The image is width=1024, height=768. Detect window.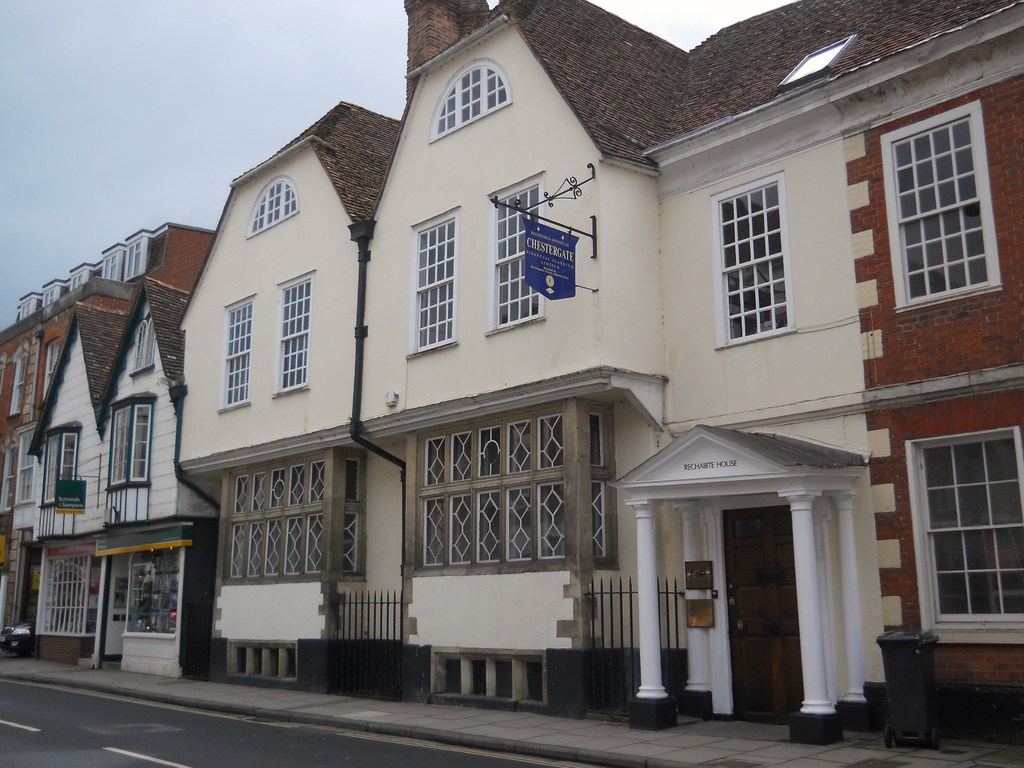
Detection: (x1=0, y1=437, x2=15, y2=514).
